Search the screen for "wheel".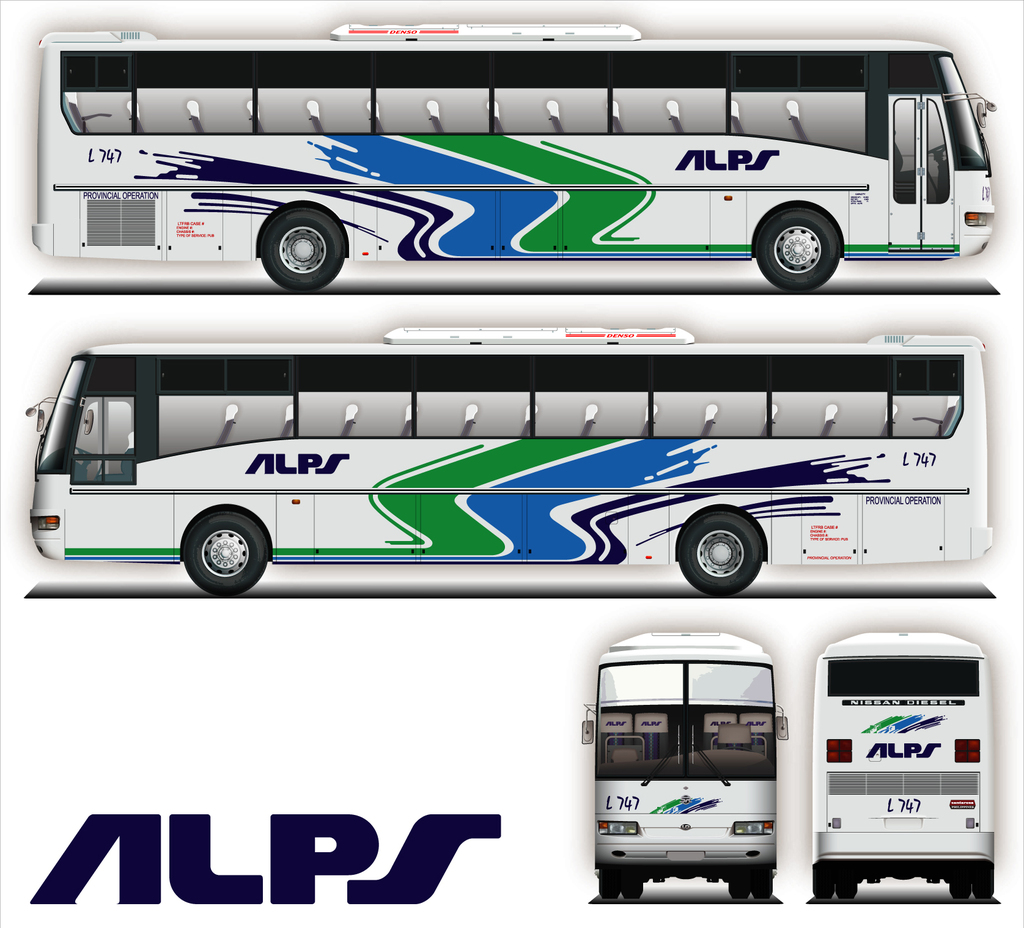
Found at <box>623,879,643,899</box>.
